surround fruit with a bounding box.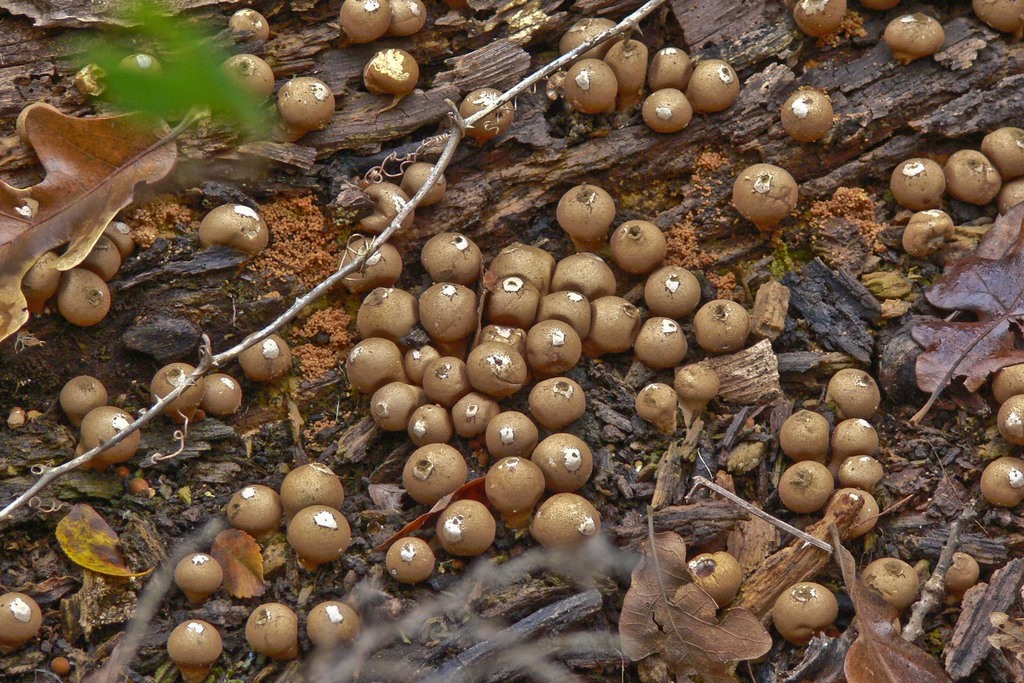
[left=0, top=589, right=45, bottom=655].
